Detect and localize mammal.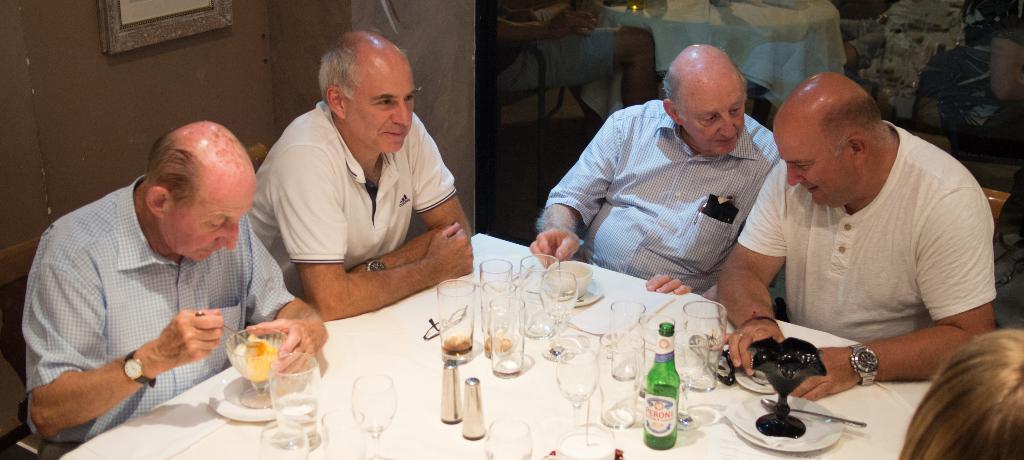
Localized at locate(476, 0, 658, 107).
